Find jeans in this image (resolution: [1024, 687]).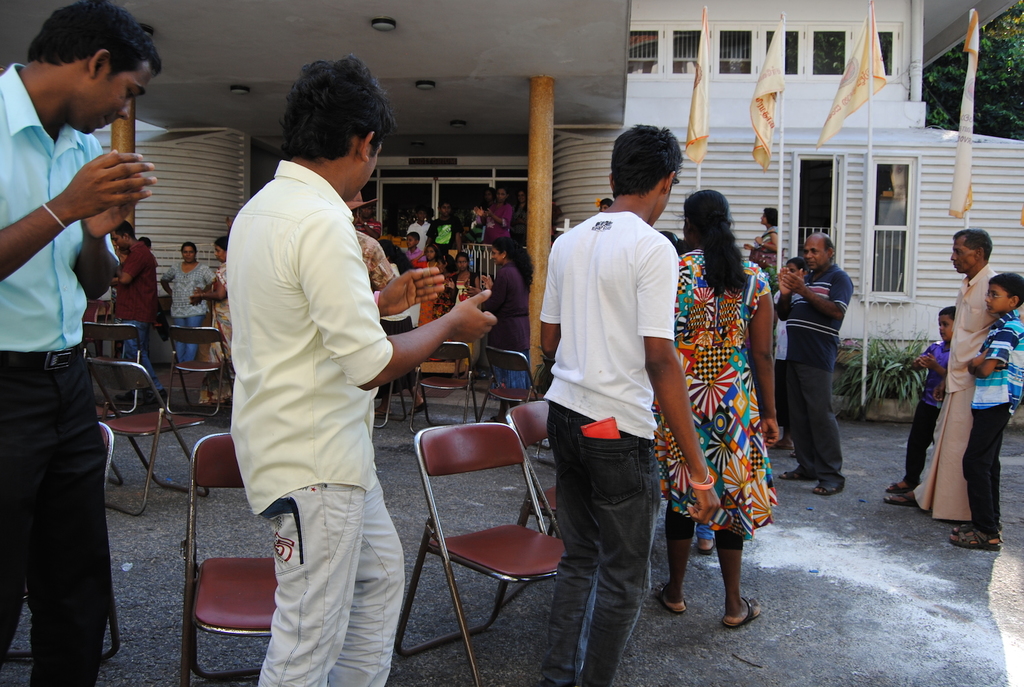
left=792, top=360, right=845, bottom=483.
